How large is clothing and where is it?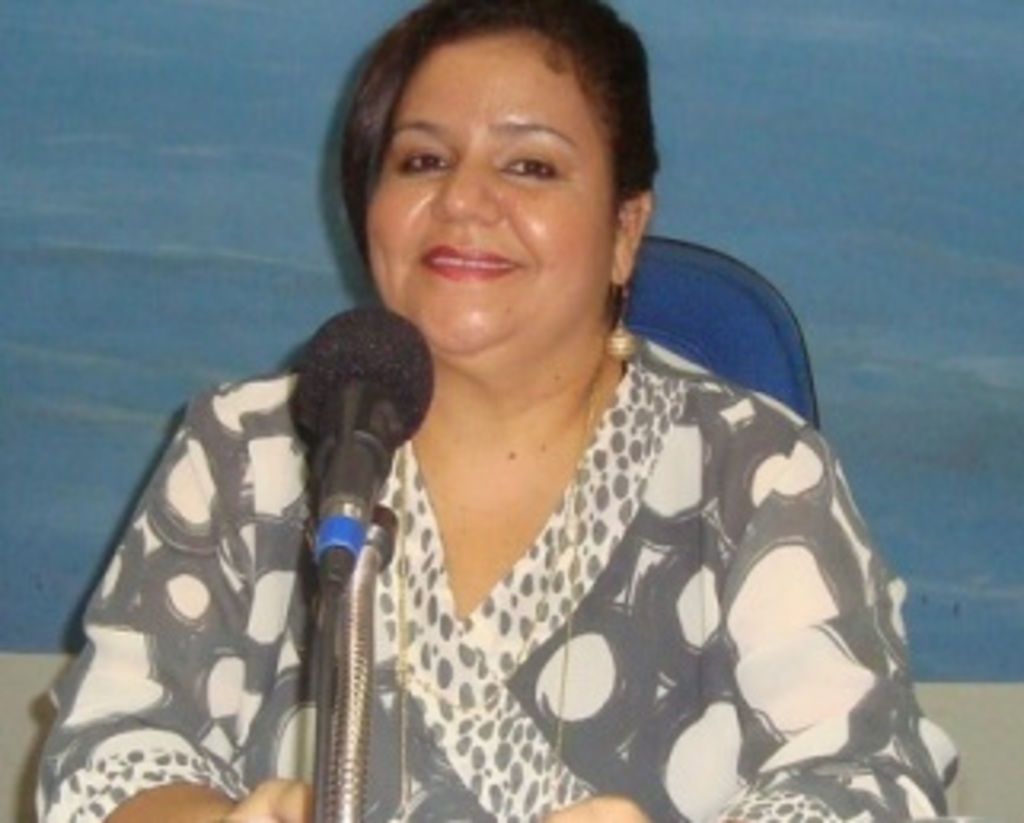
Bounding box: x1=150 y1=195 x2=935 y2=822.
